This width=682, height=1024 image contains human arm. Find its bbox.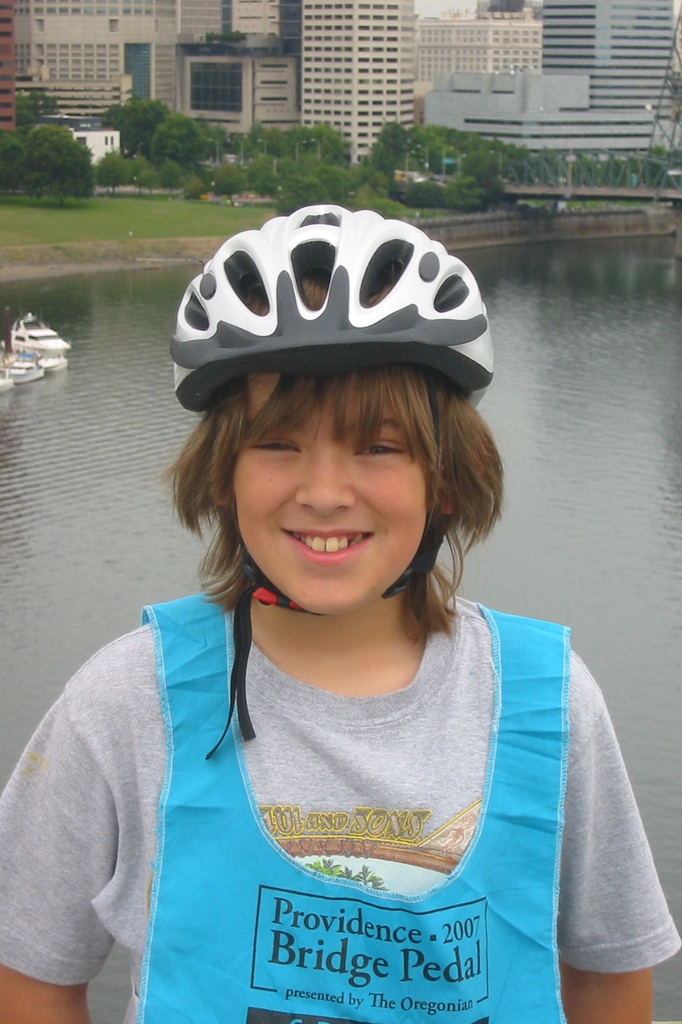
select_region(561, 651, 660, 1005).
